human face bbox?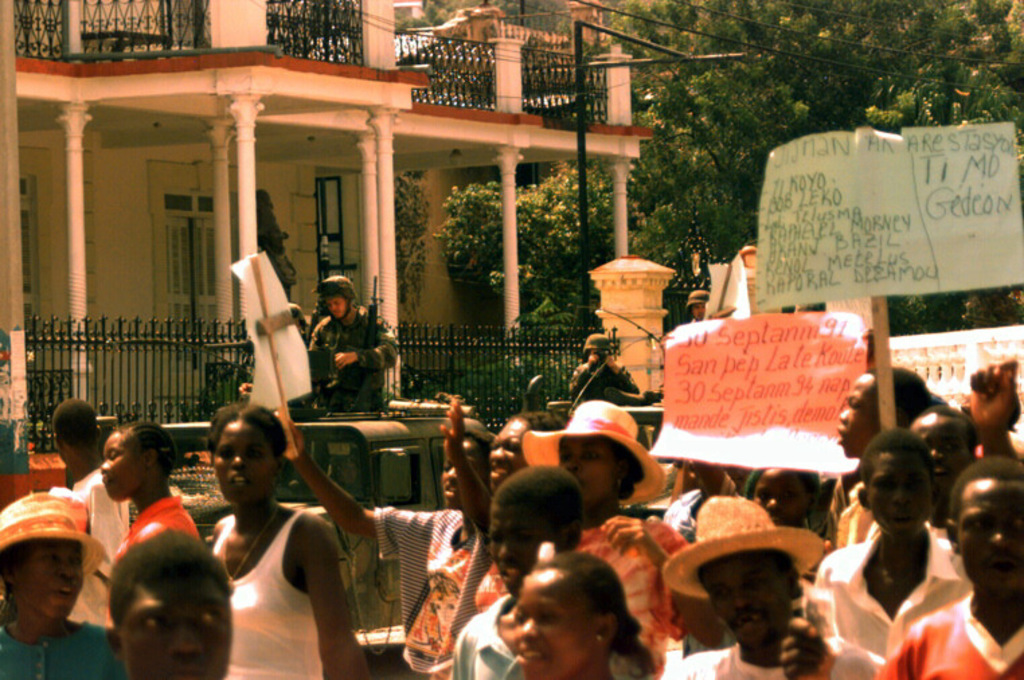
442/434/482/511
